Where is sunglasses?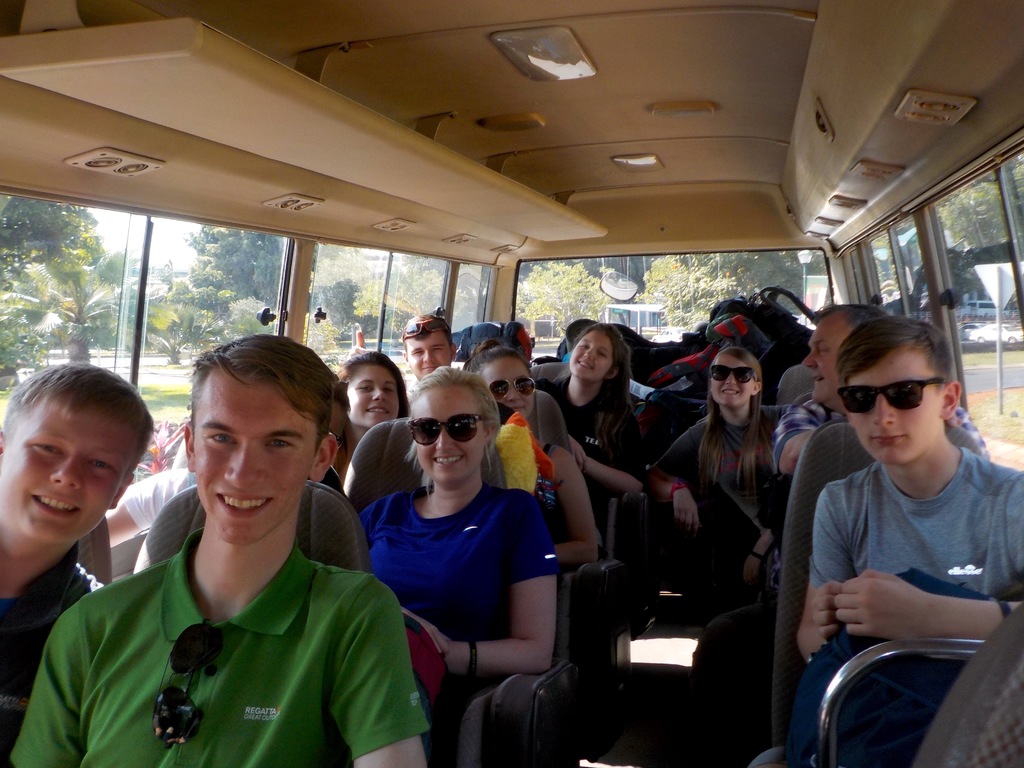
detection(837, 373, 951, 413).
